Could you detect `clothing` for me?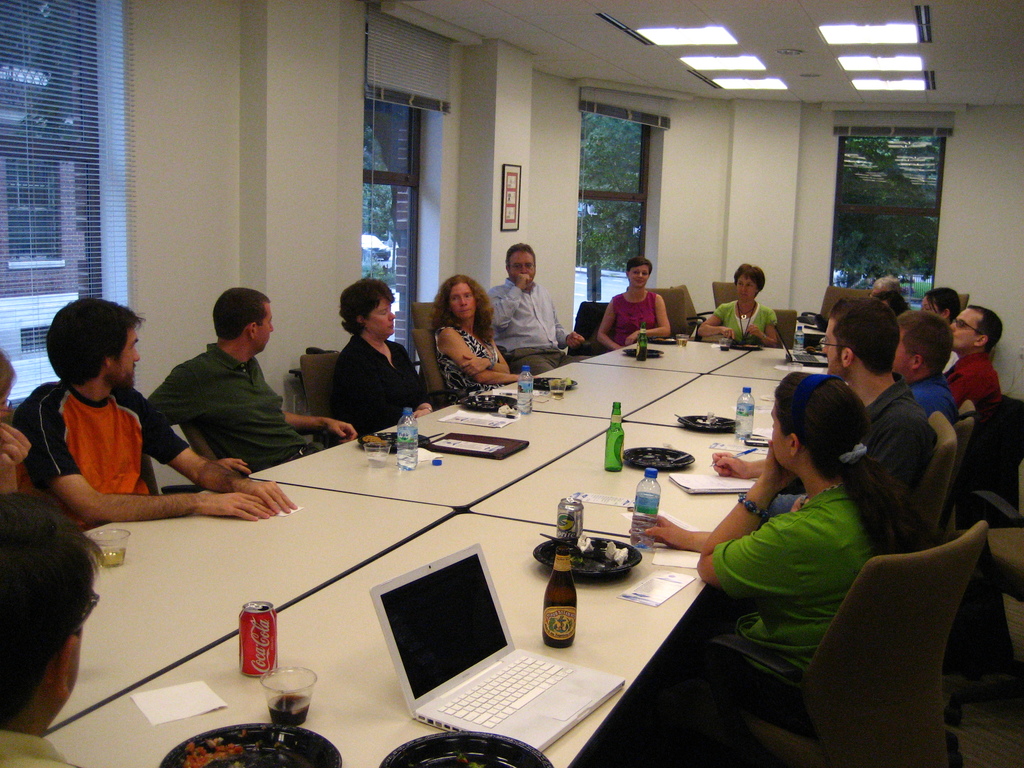
Detection result: pyautogui.locateOnScreen(716, 300, 776, 349).
